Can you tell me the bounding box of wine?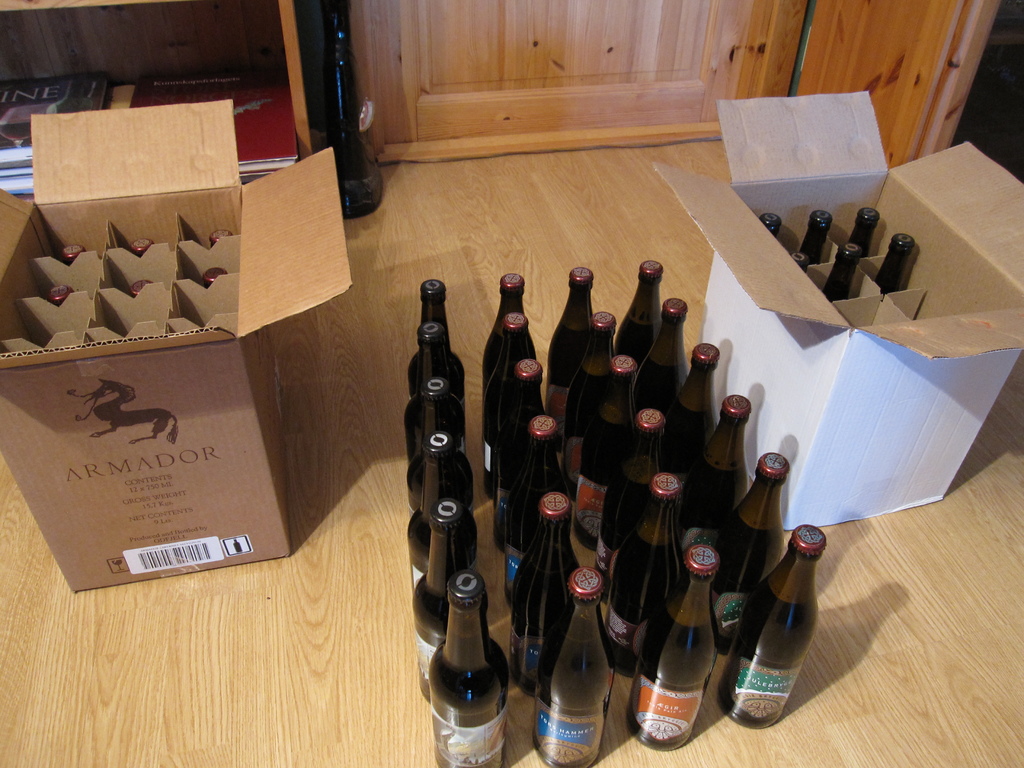
[576, 350, 636, 552].
